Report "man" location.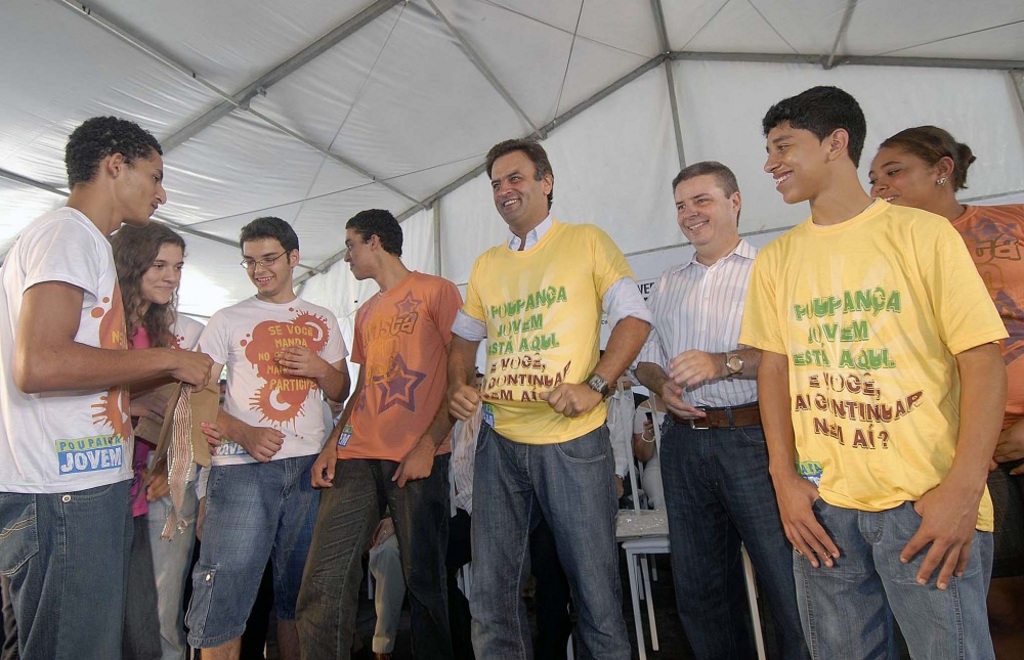
Report: {"x1": 734, "y1": 93, "x2": 1004, "y2": 649}.
